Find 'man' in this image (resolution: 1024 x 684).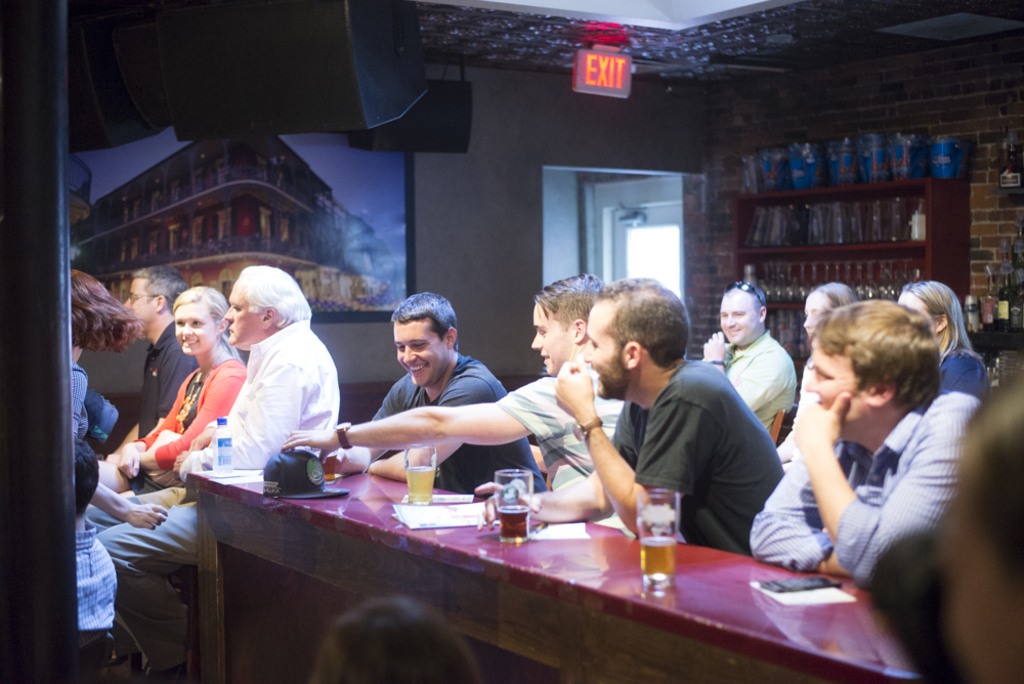
[281,272,621,491].
